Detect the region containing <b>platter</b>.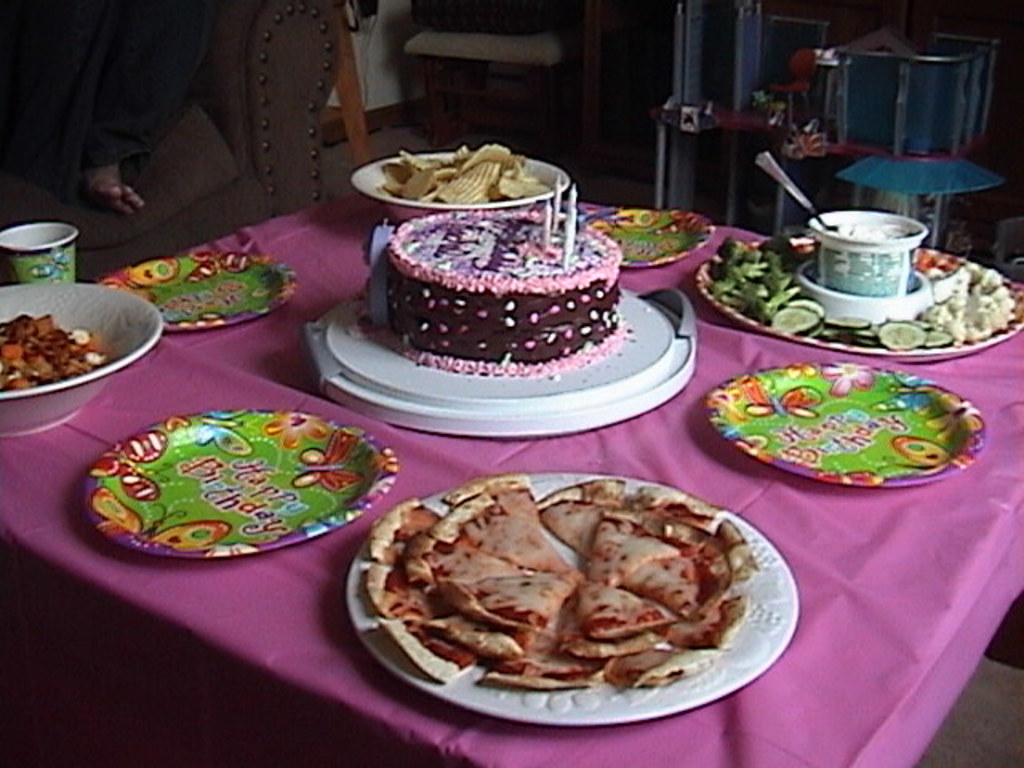
<region>694, 235, 1022, 362</region>.
